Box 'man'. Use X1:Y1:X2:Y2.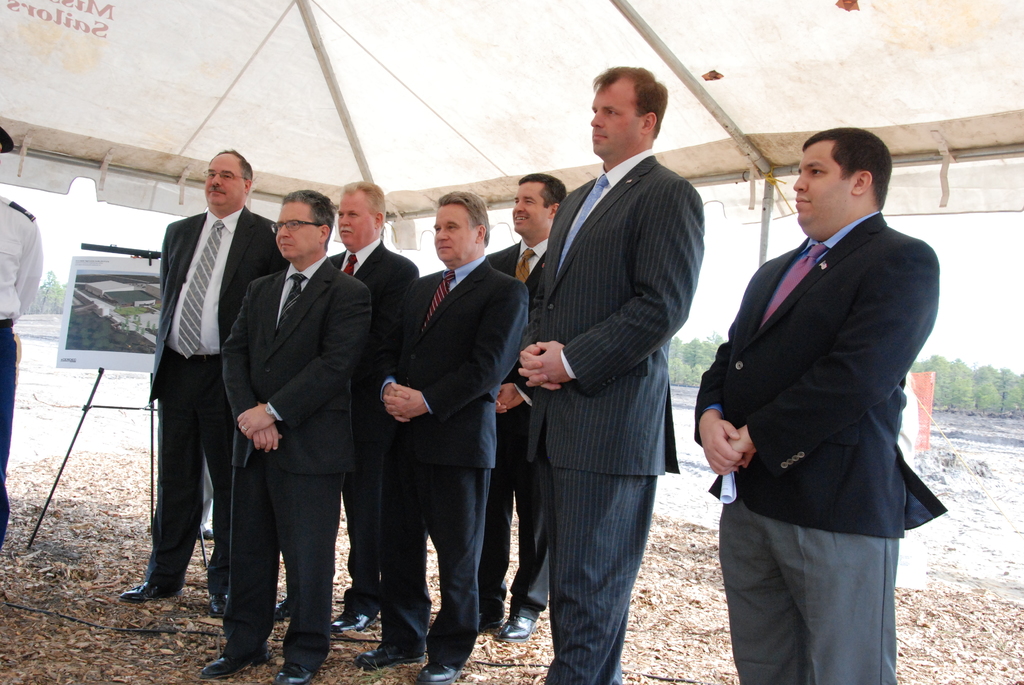
119:143:282:618.
